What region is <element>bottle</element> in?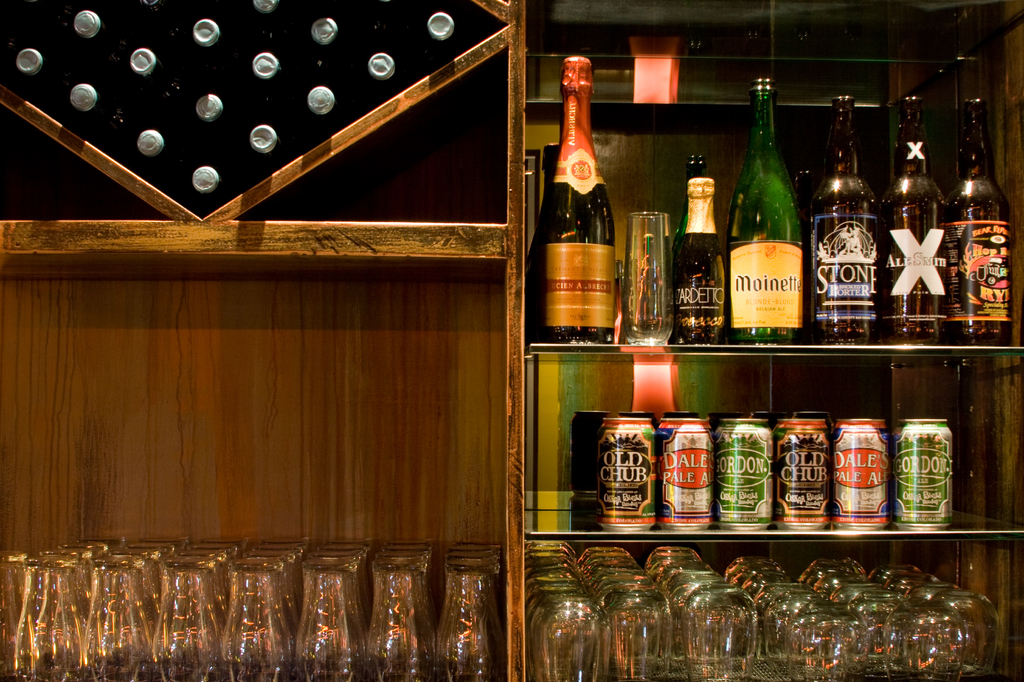
x1=538, y1=146, x2=564, y2=209.
